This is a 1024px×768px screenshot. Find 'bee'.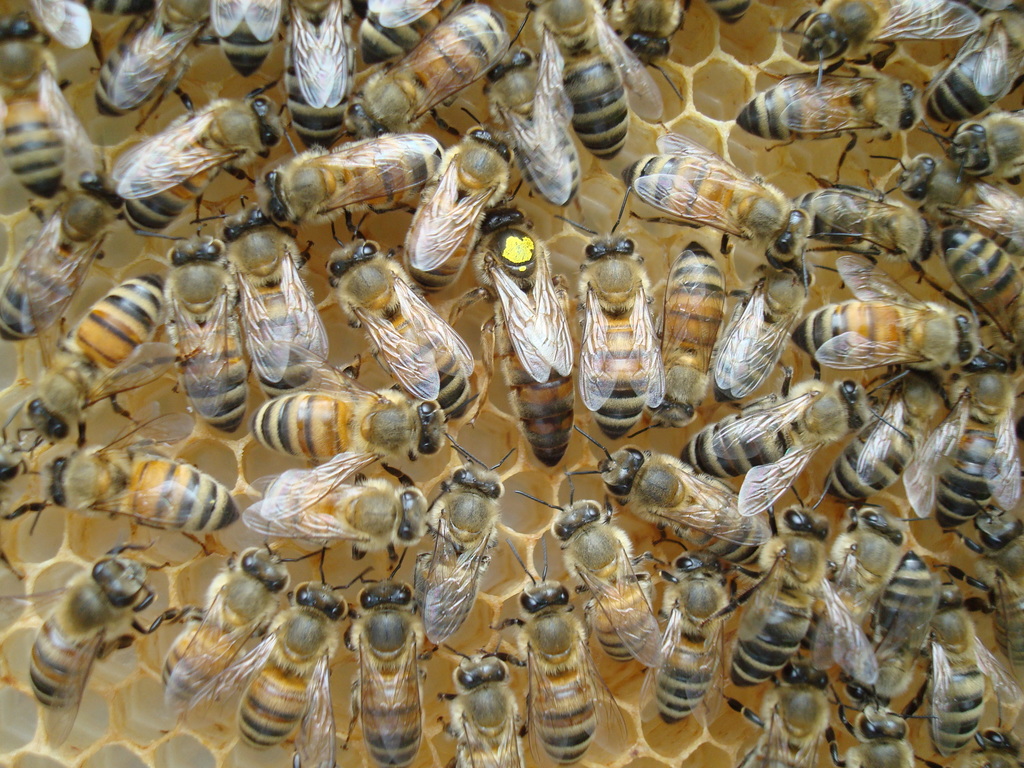
Bounding box: {"left": 240, "top": 463, "right": 441, "bottom": 588}.
